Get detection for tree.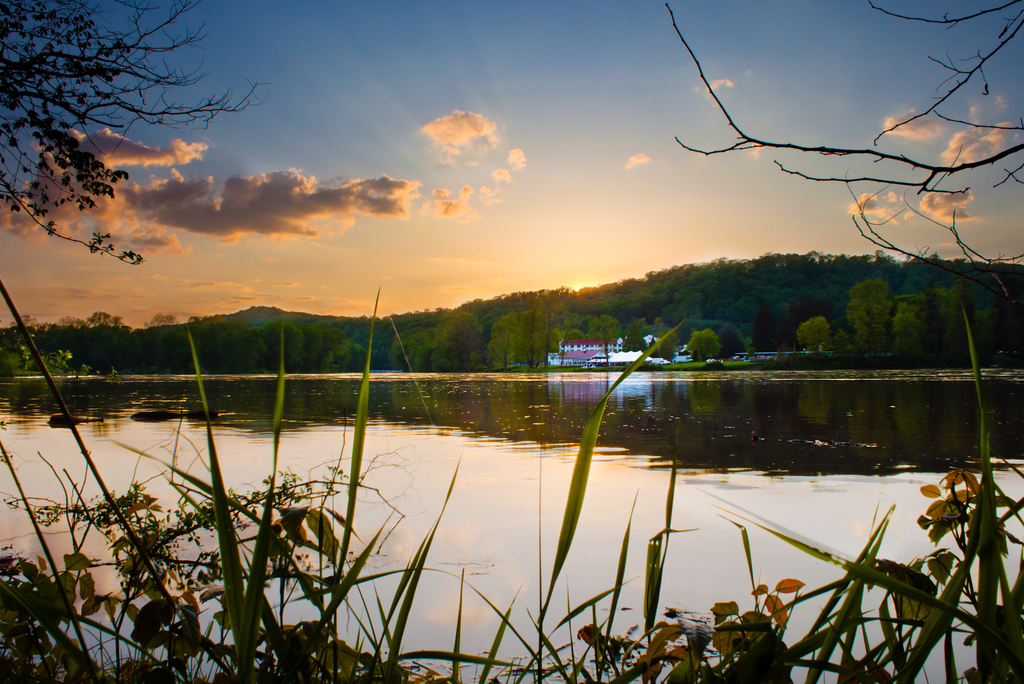
Detection: (850,278,890,359).
